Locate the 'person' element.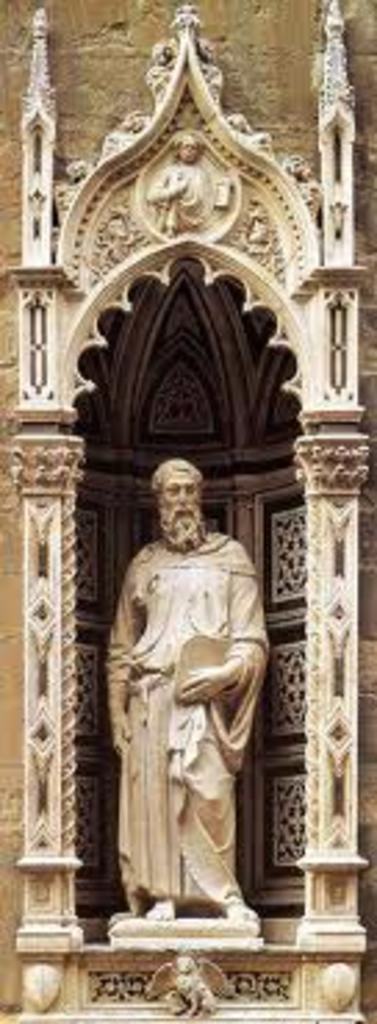
Element bbox: <bbox>144, 133, 233, 239</bbox>.
